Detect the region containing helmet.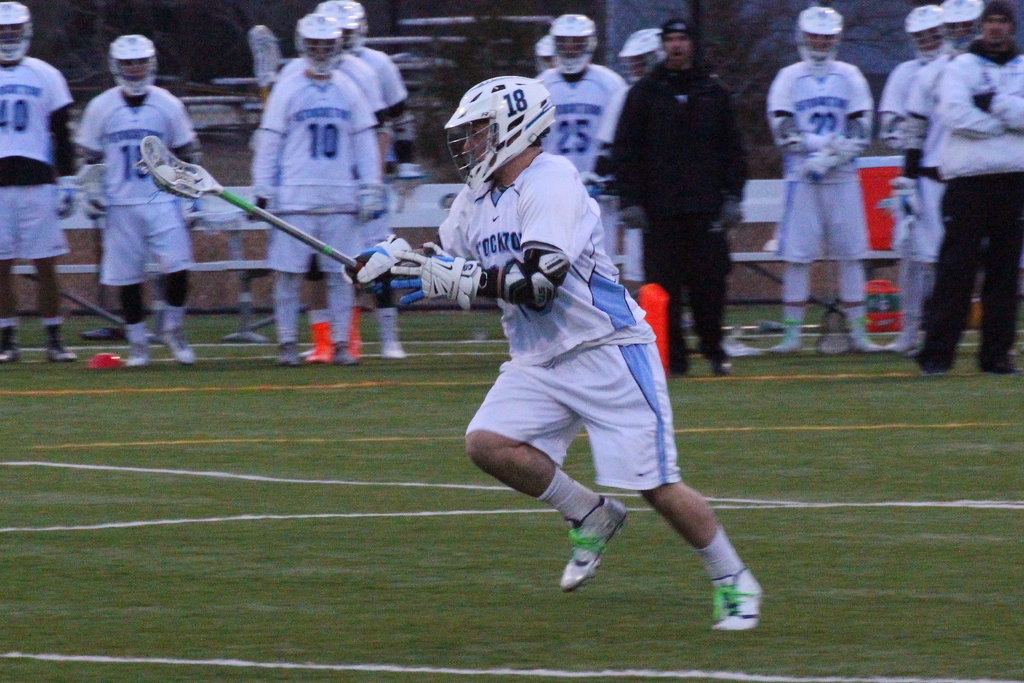
[549, 13, 596, 84].
